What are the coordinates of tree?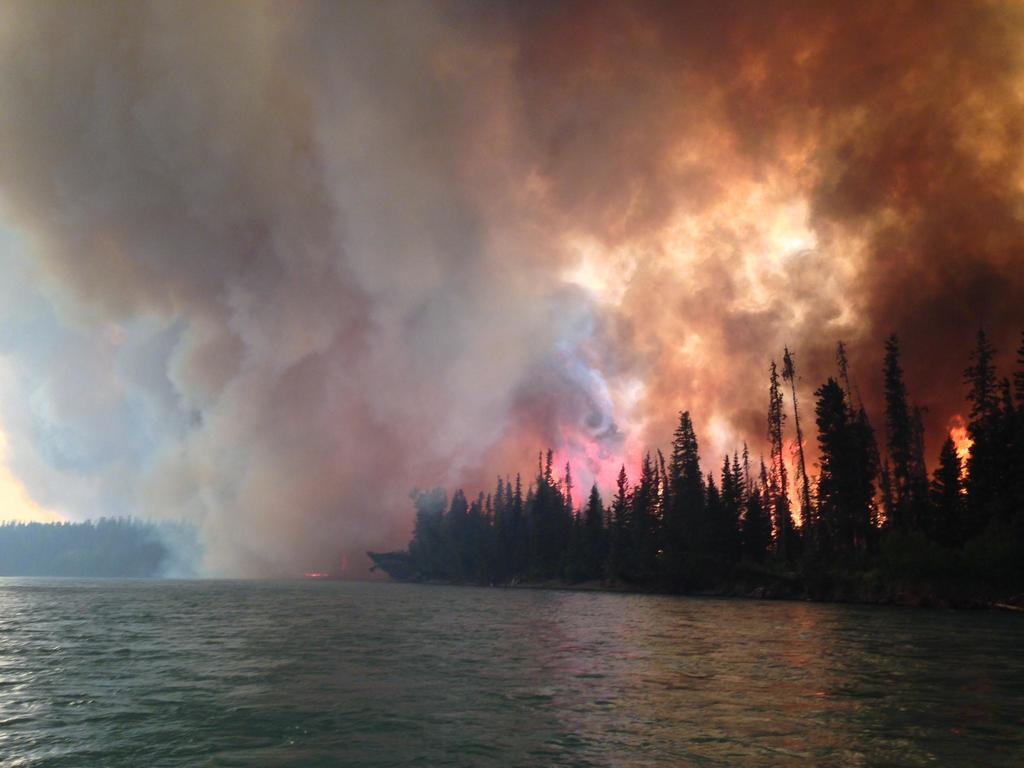
bbox=(523, 477, 576, 565).
